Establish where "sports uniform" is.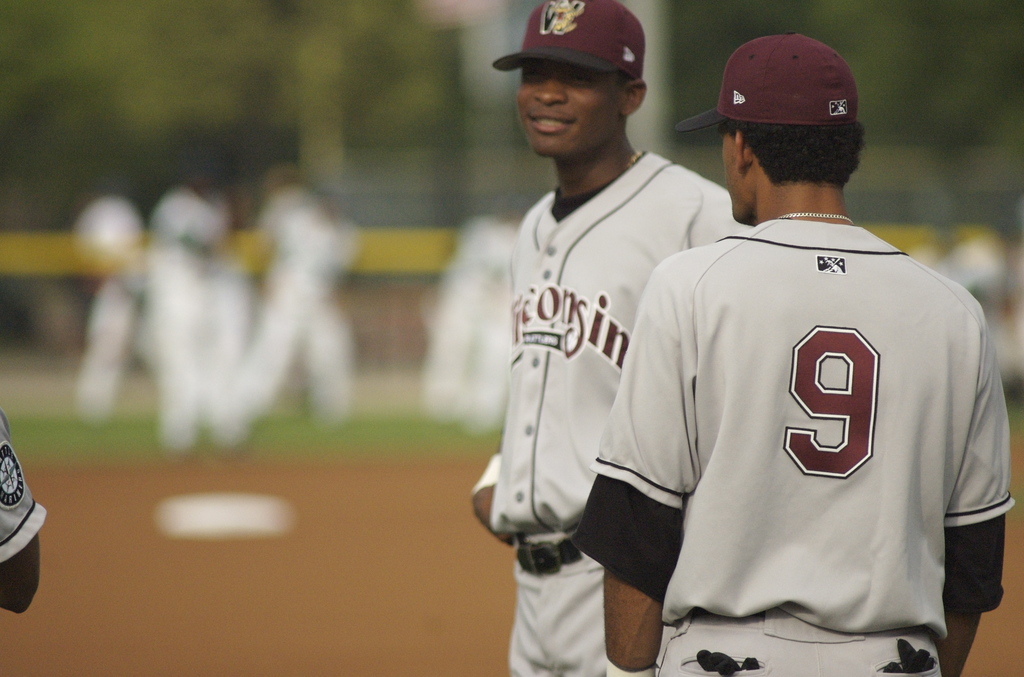
Established at <bbox>481, 147, 757, 676</bbox>.
